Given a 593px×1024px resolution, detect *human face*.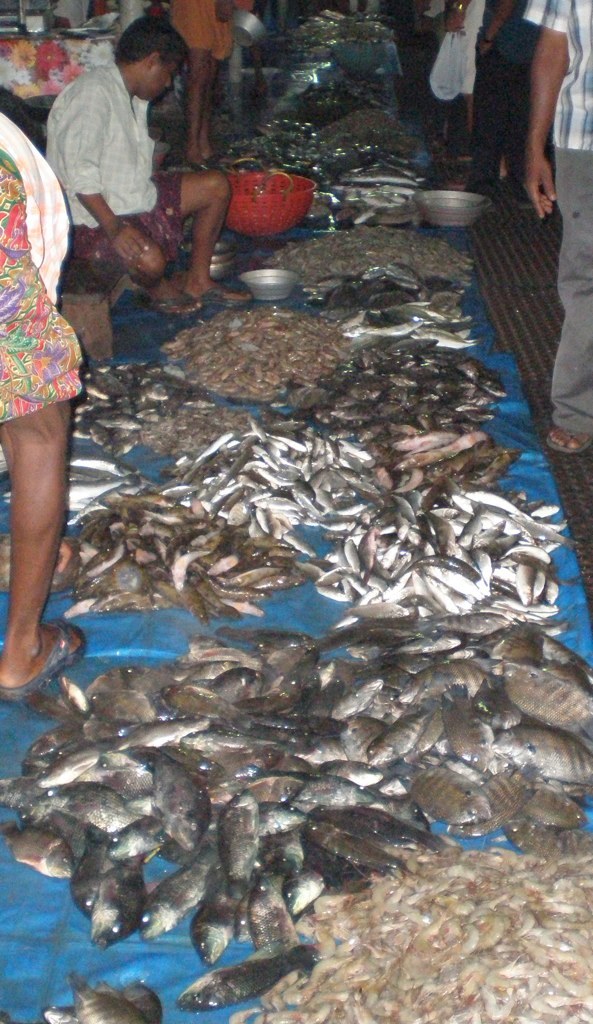
<box>145,61,173,99</box>.
